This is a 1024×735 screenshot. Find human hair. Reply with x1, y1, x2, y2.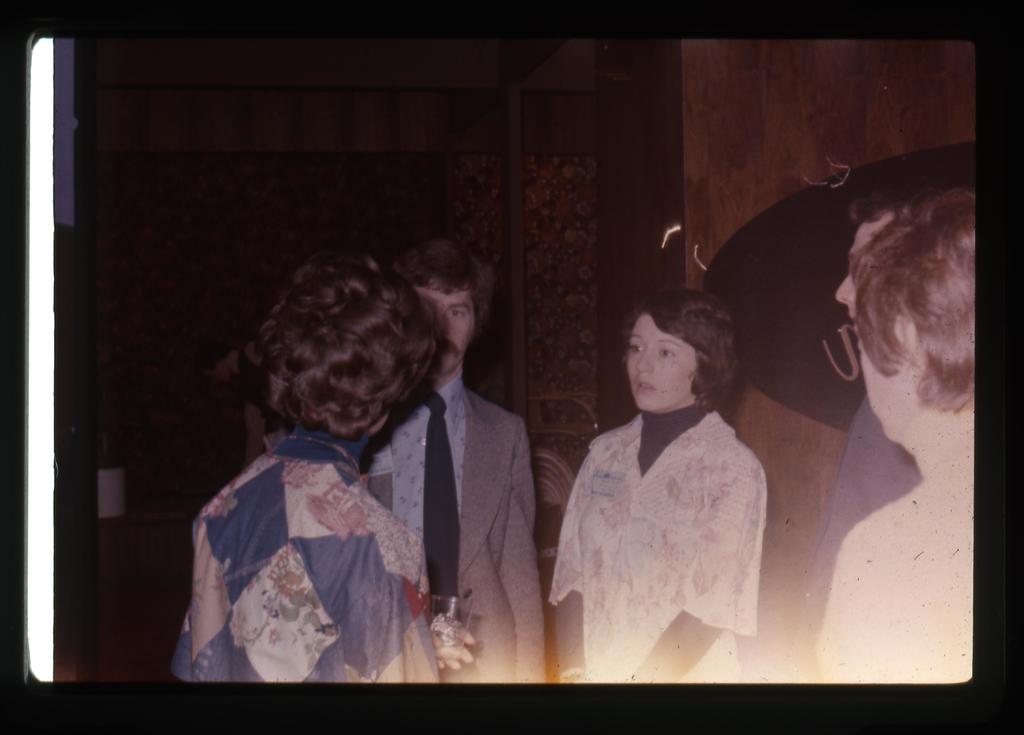
845, 181, 919, 216.
